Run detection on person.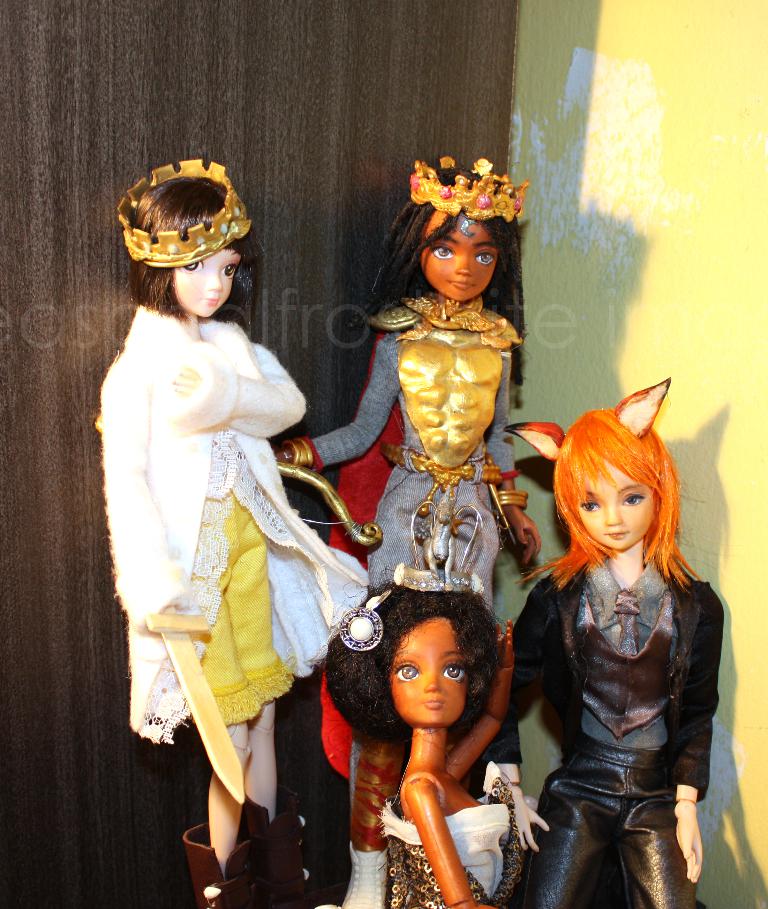
Result: box(95, 155, 368, 908).
